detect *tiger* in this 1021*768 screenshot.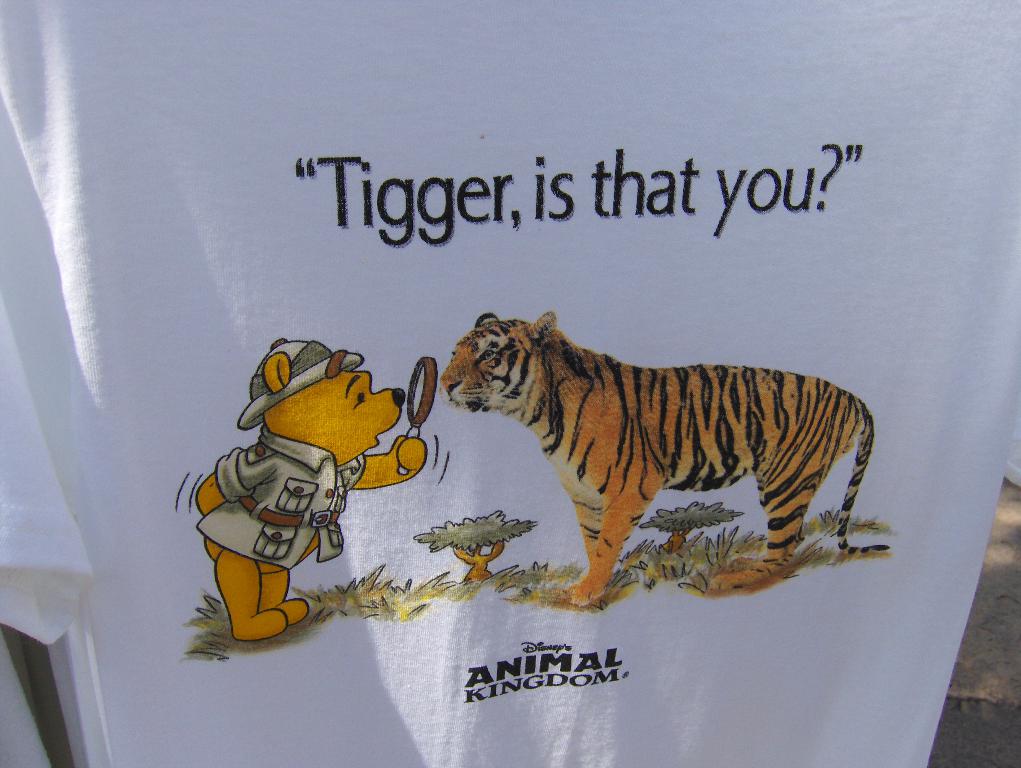
Detection: box(440, 312, 891, 606).
